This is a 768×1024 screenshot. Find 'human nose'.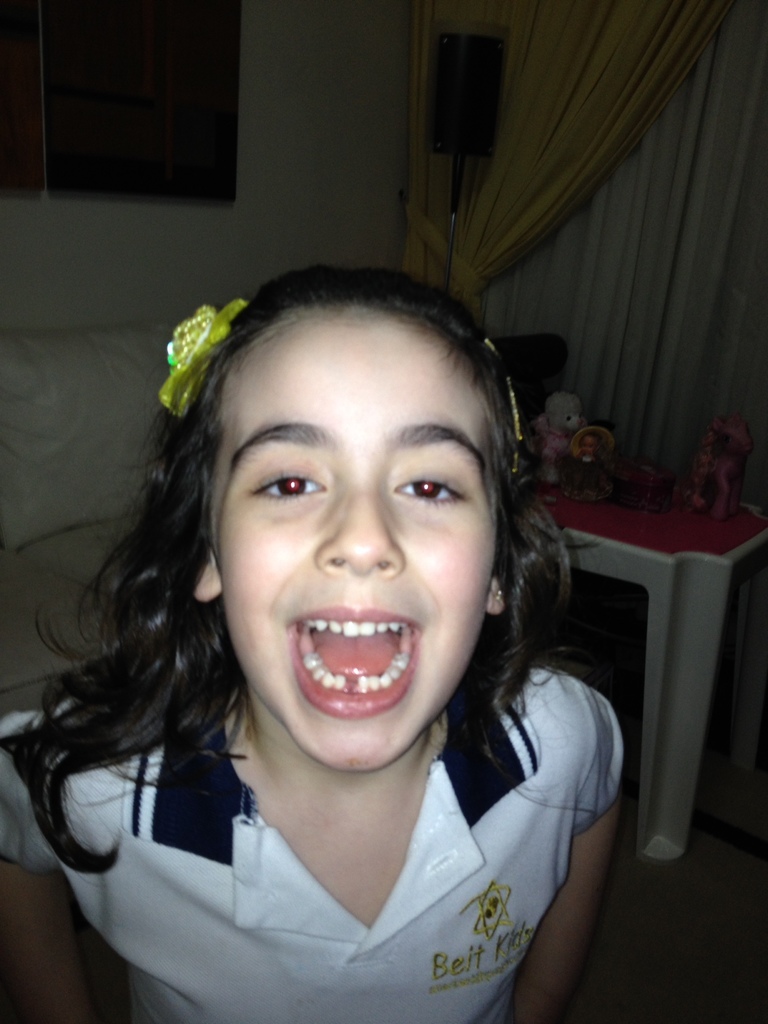
Bounding box: <region>307, 479, 407, 570</region>.
